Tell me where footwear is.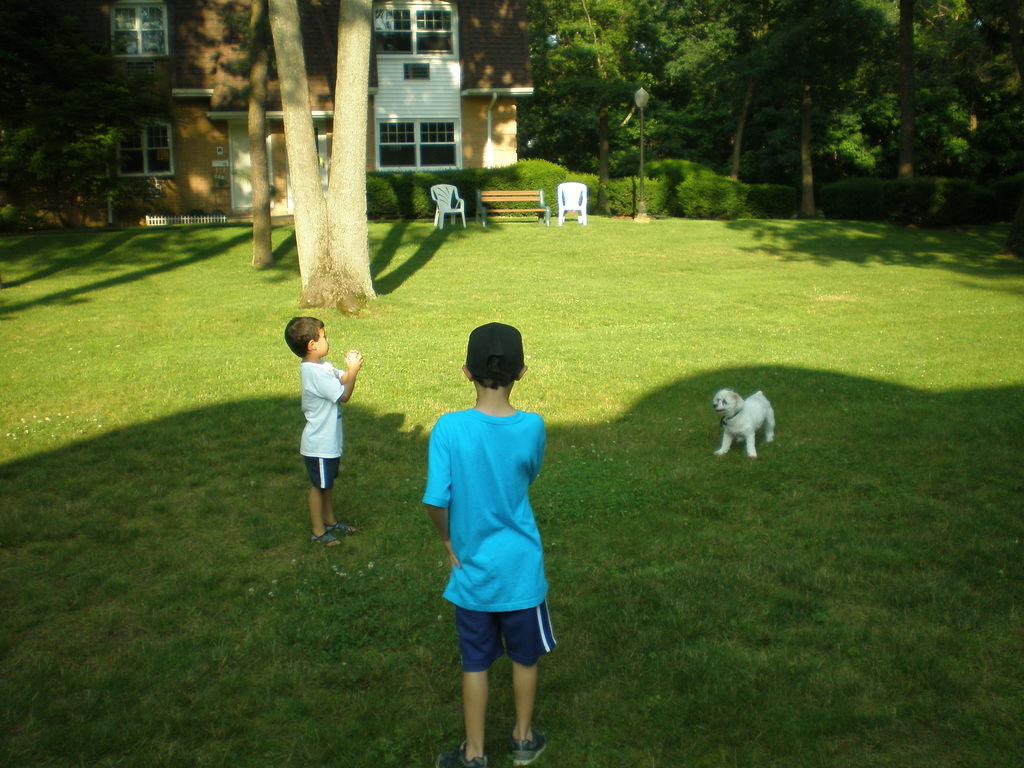
footwear is at l=452, t=737, r=488, b=767.
